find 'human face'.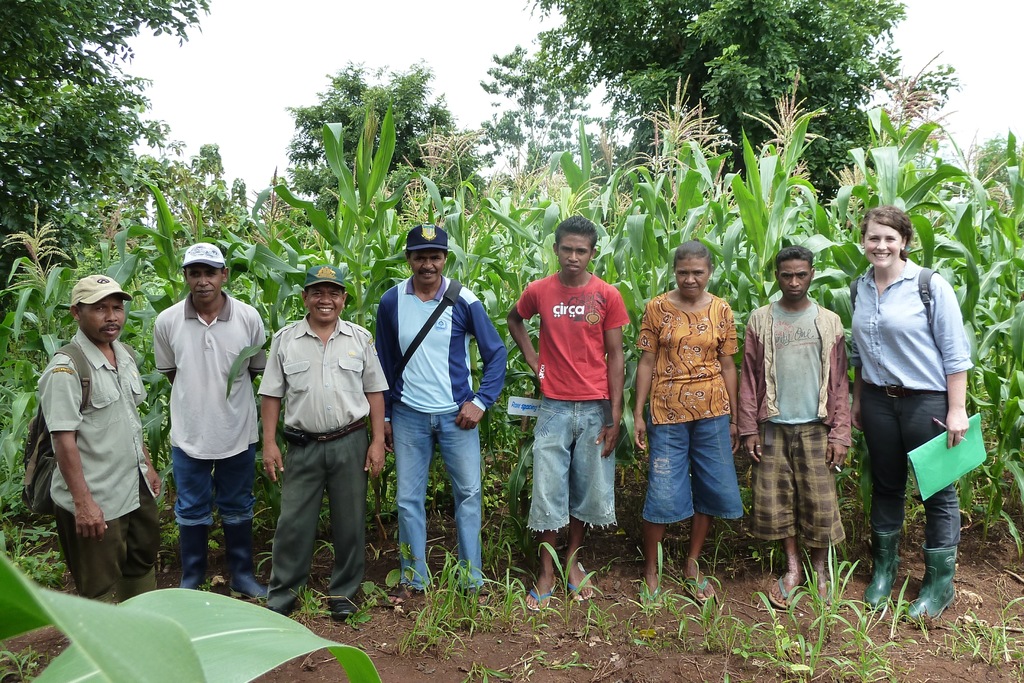
(81,296,123,343).
